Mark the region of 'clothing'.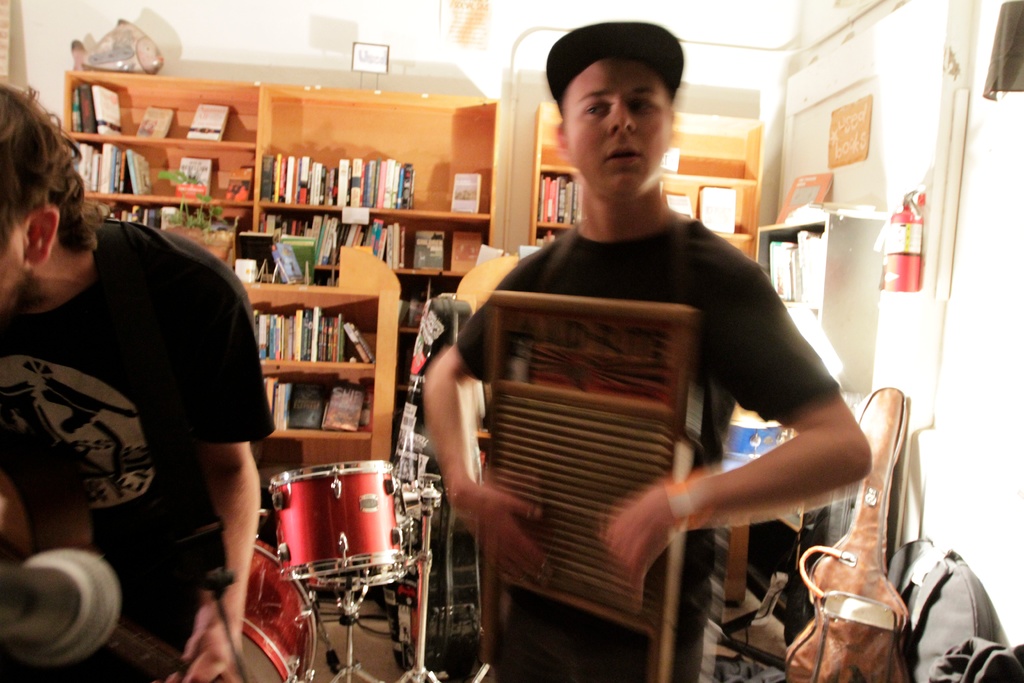
Region: 13 192 258 651.
